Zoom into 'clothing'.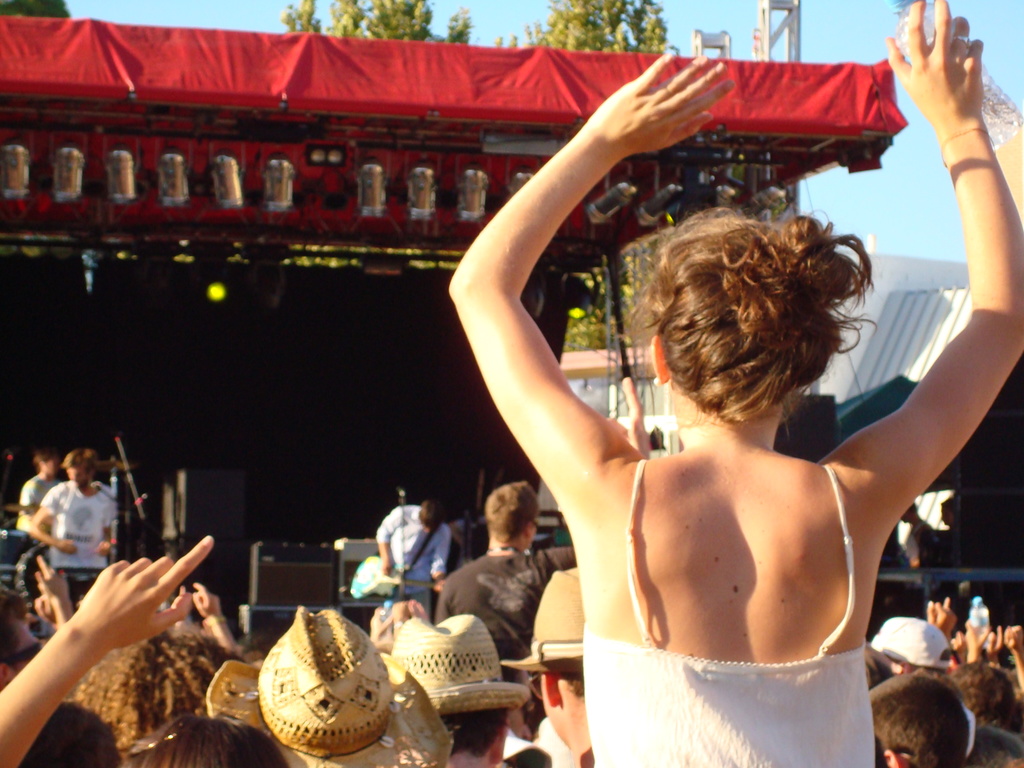
Zoom target: bbox=[900, 520, 936, 562].
